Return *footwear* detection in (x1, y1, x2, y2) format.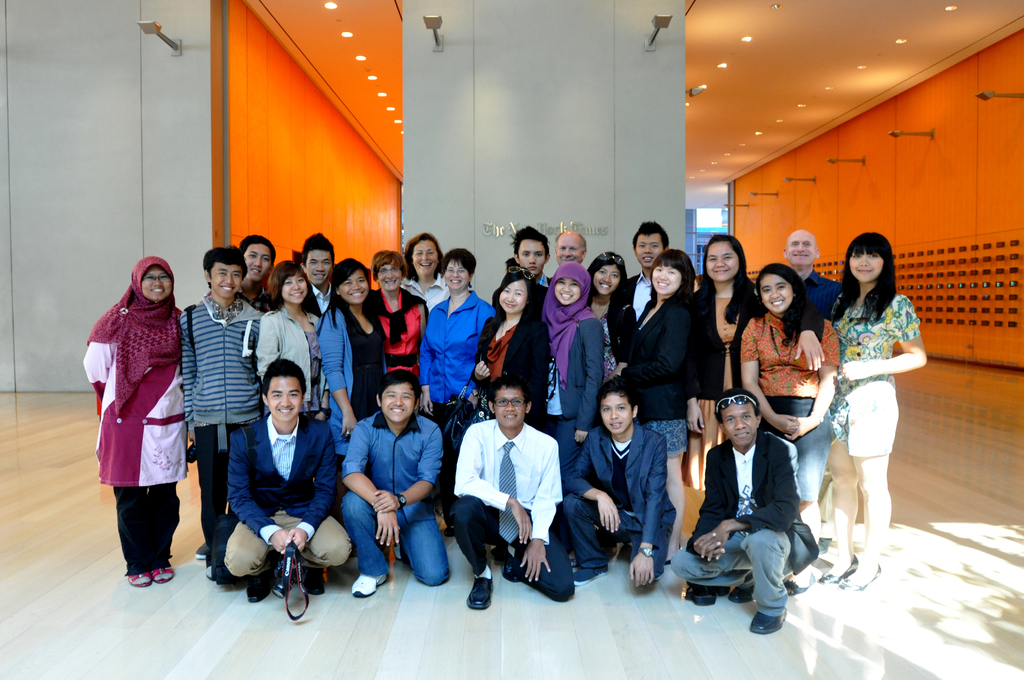
(152, 565, 175, 581).
